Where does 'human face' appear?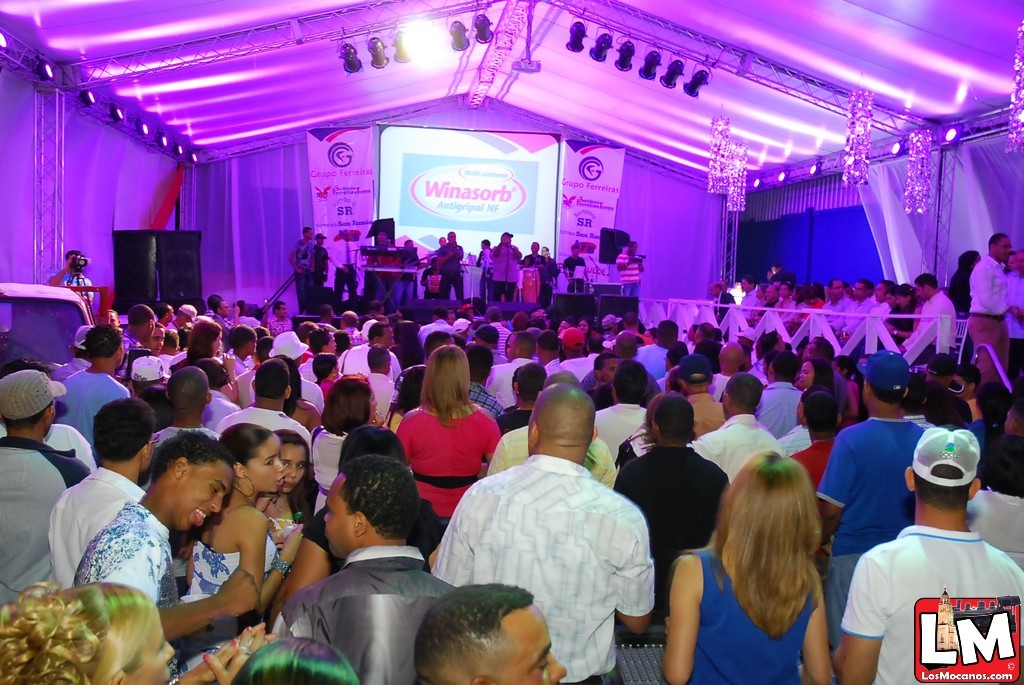
Appears at pyautogui.locateOnScreen(796, 358, 811, 390).
